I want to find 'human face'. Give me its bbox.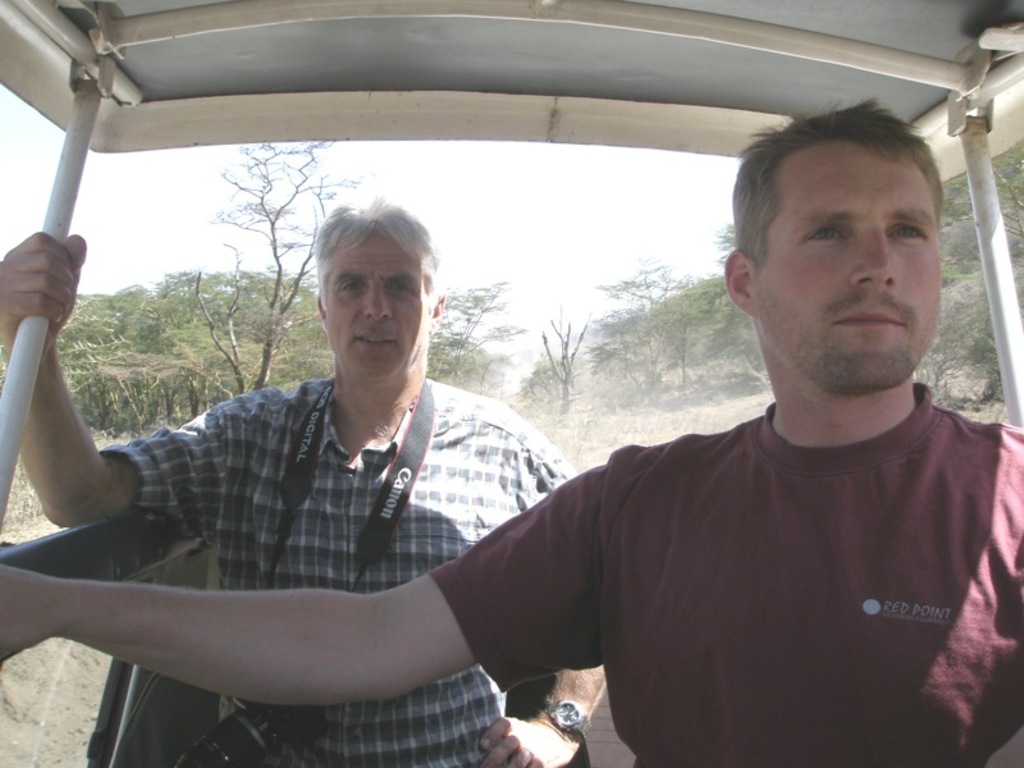
321, 232, 430, 381.
